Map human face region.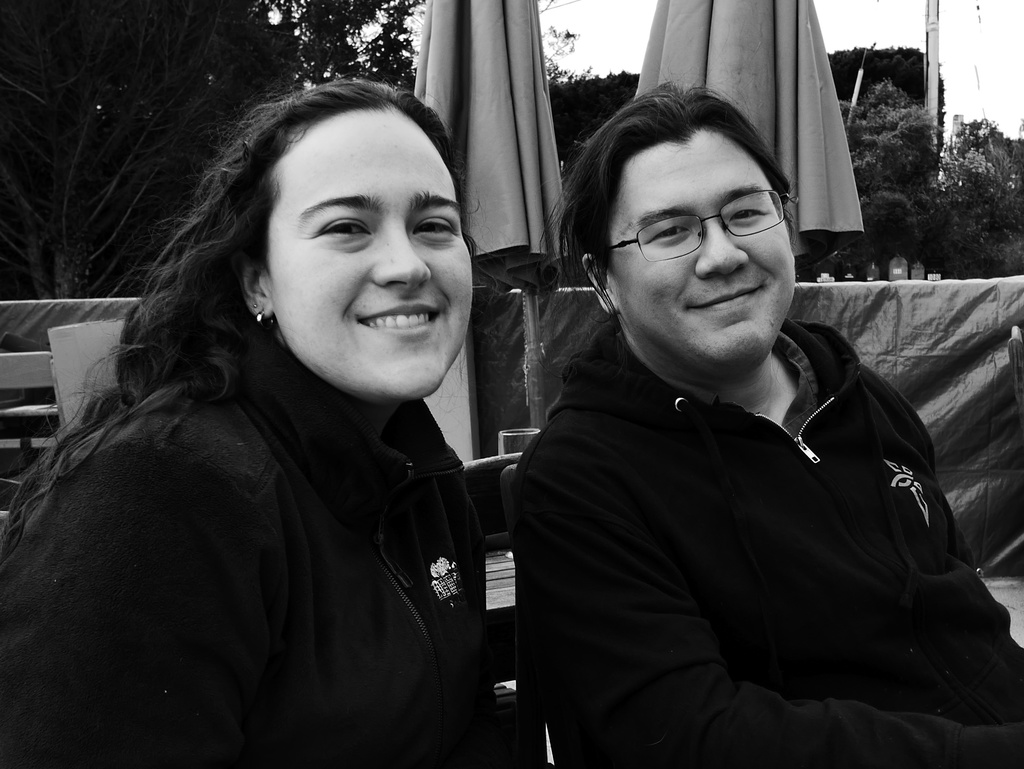
Mapped to bbox(611, 127, 797, 366).
